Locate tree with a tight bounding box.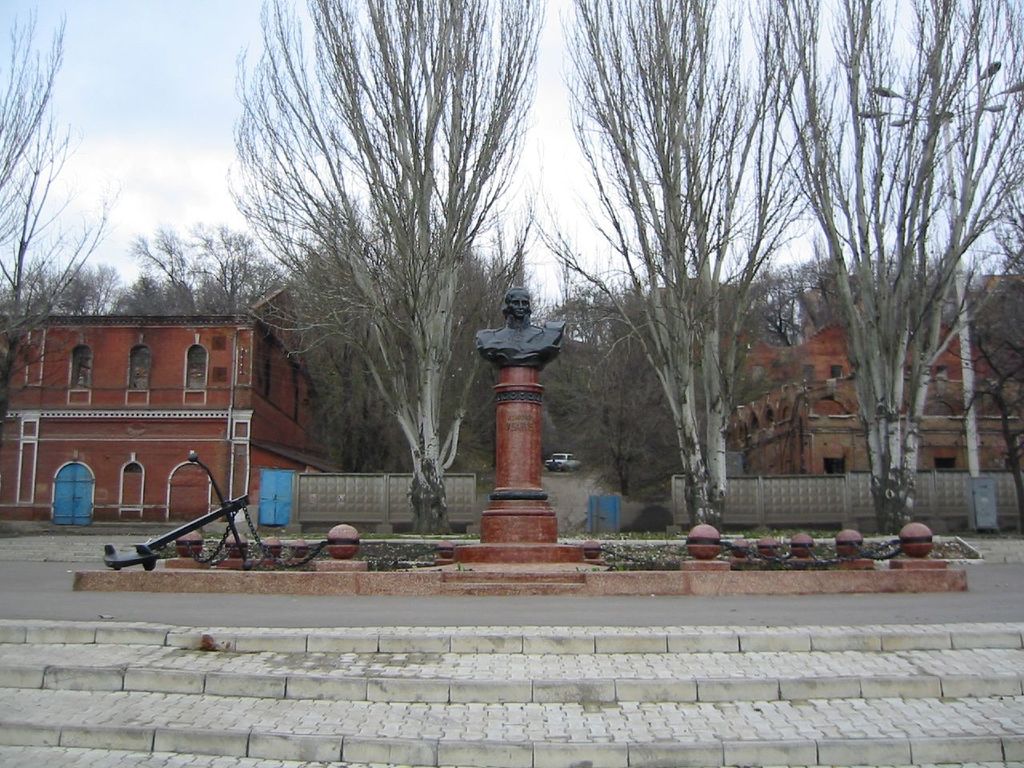
<region>225, 0, 542, 536</region>.
